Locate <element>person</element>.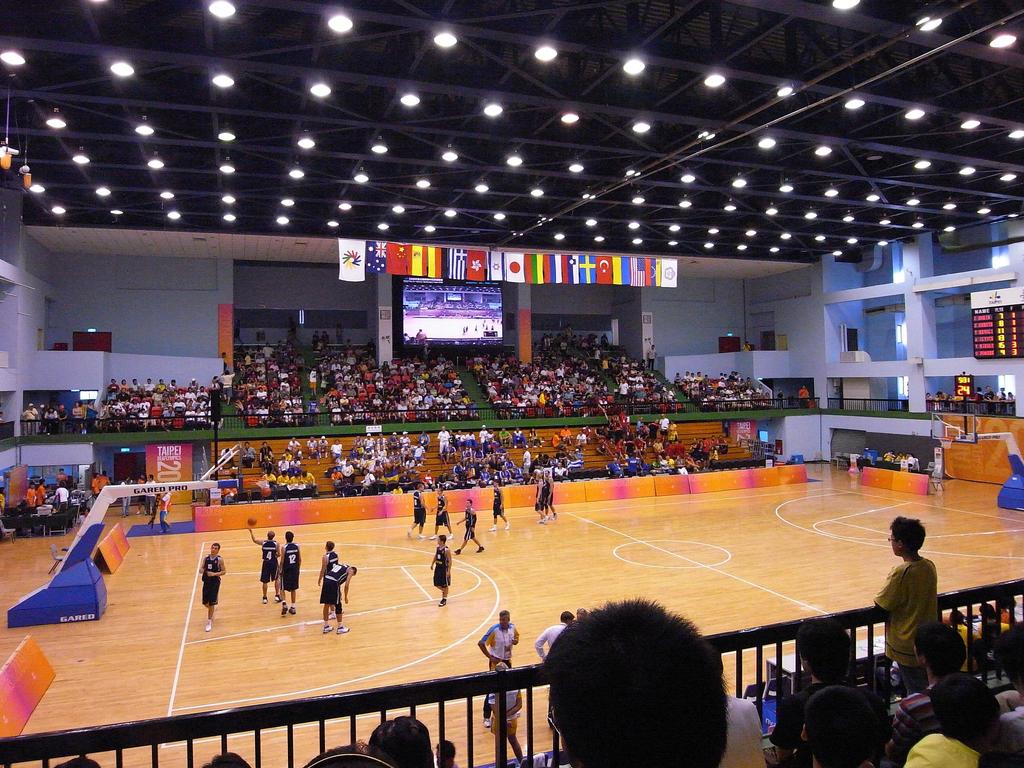
Bounding box: 879:451:895:471.
